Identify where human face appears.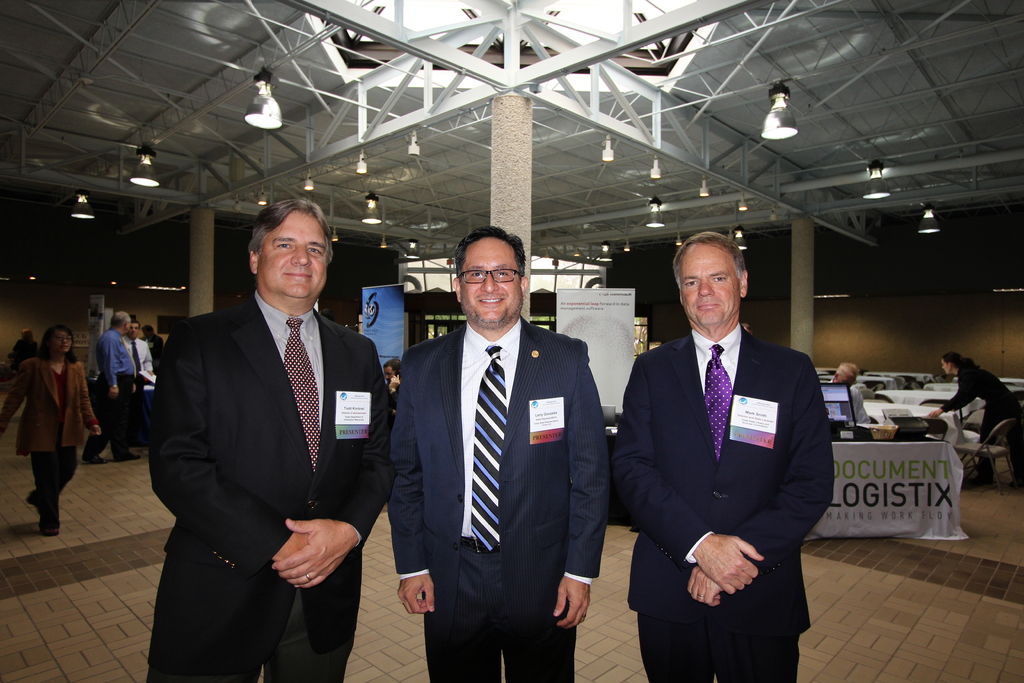
Appears at BBox(125, 323, 141, 344).
